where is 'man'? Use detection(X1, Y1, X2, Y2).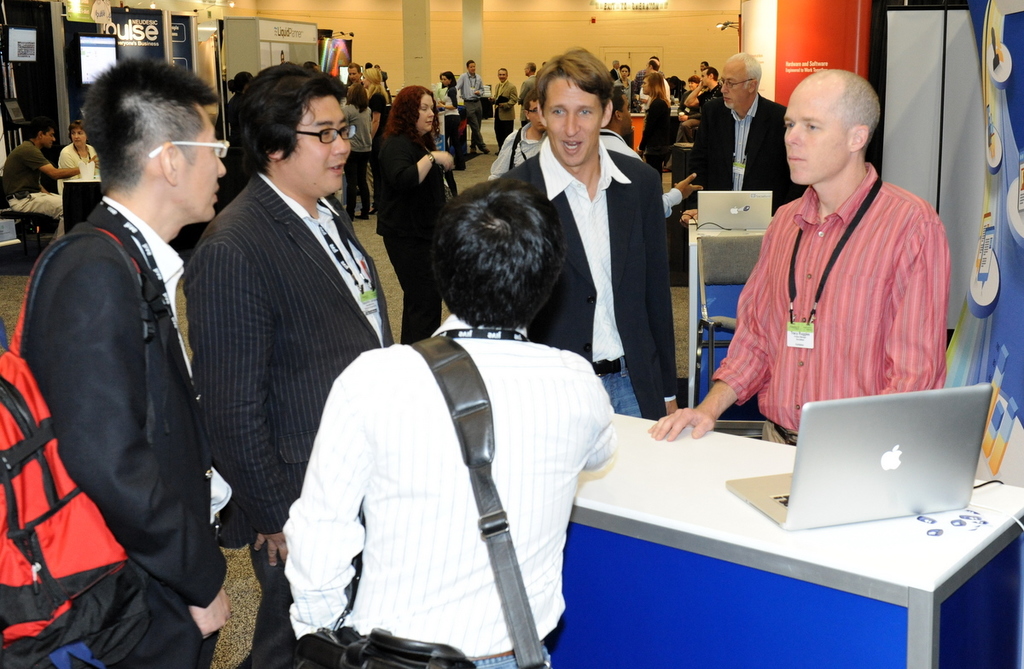
detection(451, 55, 495, 160).
